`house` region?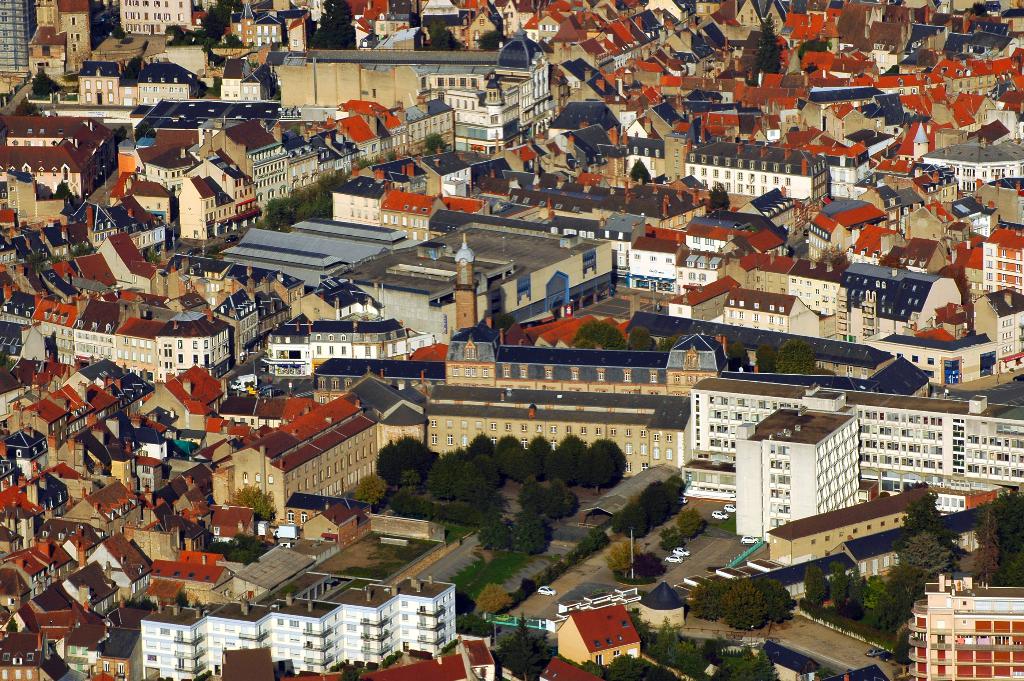
56 557 124 615
